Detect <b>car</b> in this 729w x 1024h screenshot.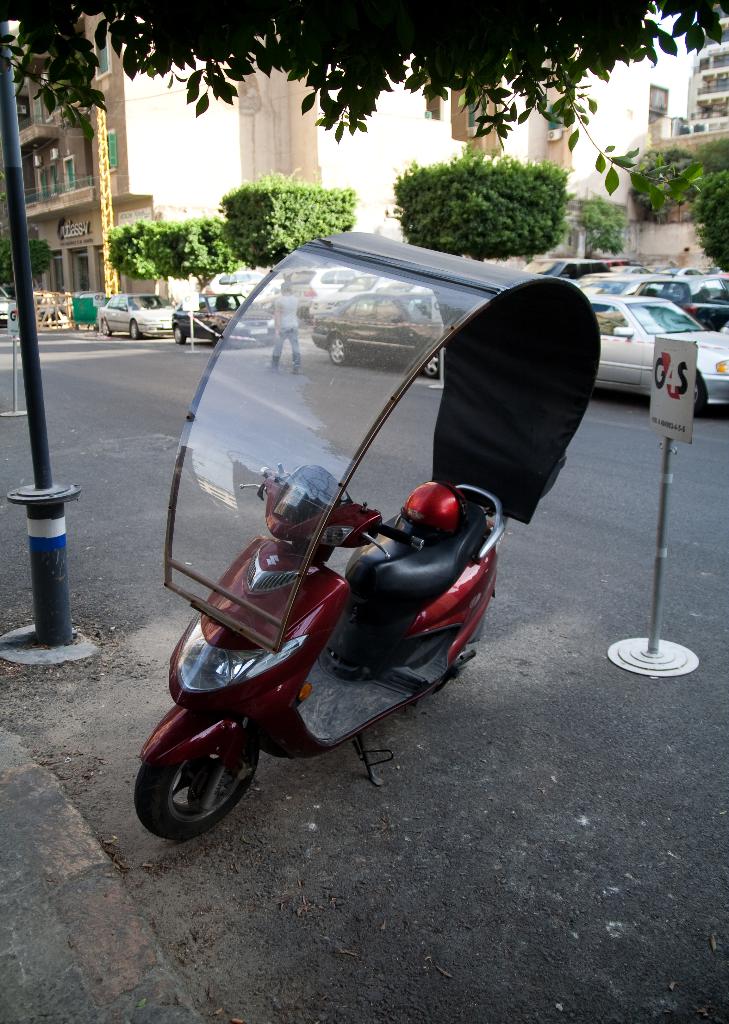
Detection: Rect(0, 285, 17, 326).
